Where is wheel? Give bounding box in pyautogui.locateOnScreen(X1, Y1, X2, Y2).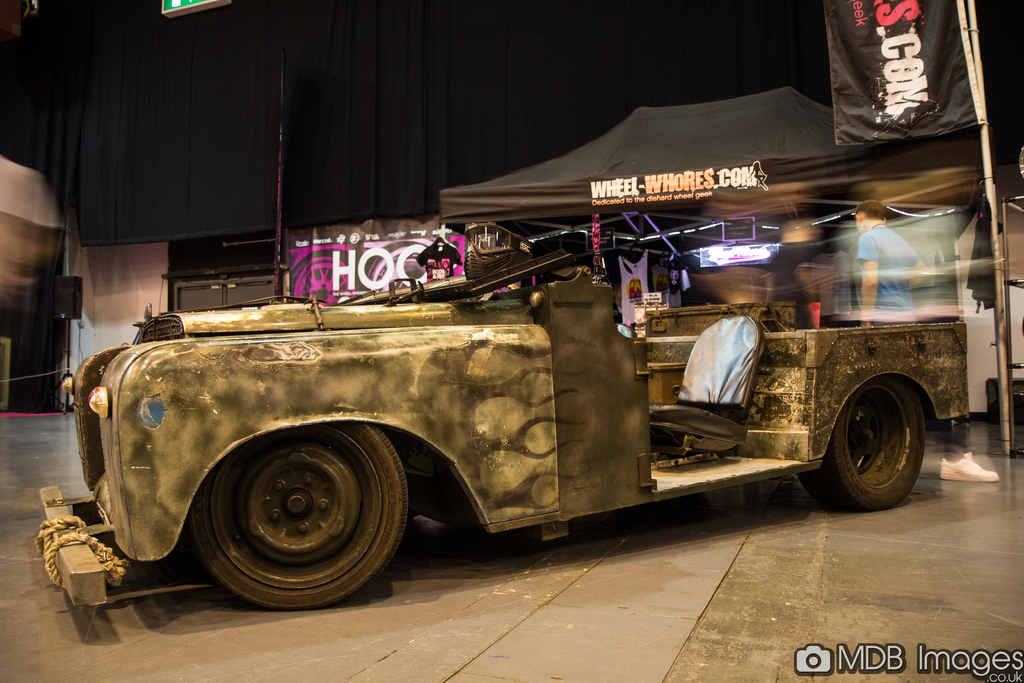
pyautogui.locateOnScreen(798, 375, 928, 509).
